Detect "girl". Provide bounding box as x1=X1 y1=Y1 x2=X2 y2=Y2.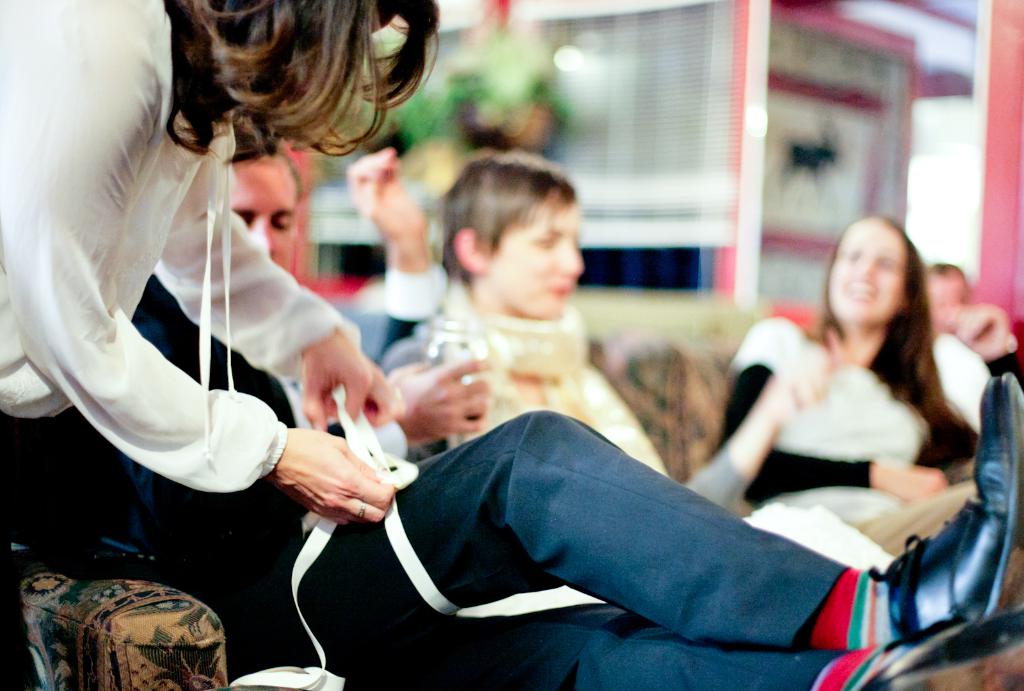
x1=720 y1=205 x2=973 y2=521.
